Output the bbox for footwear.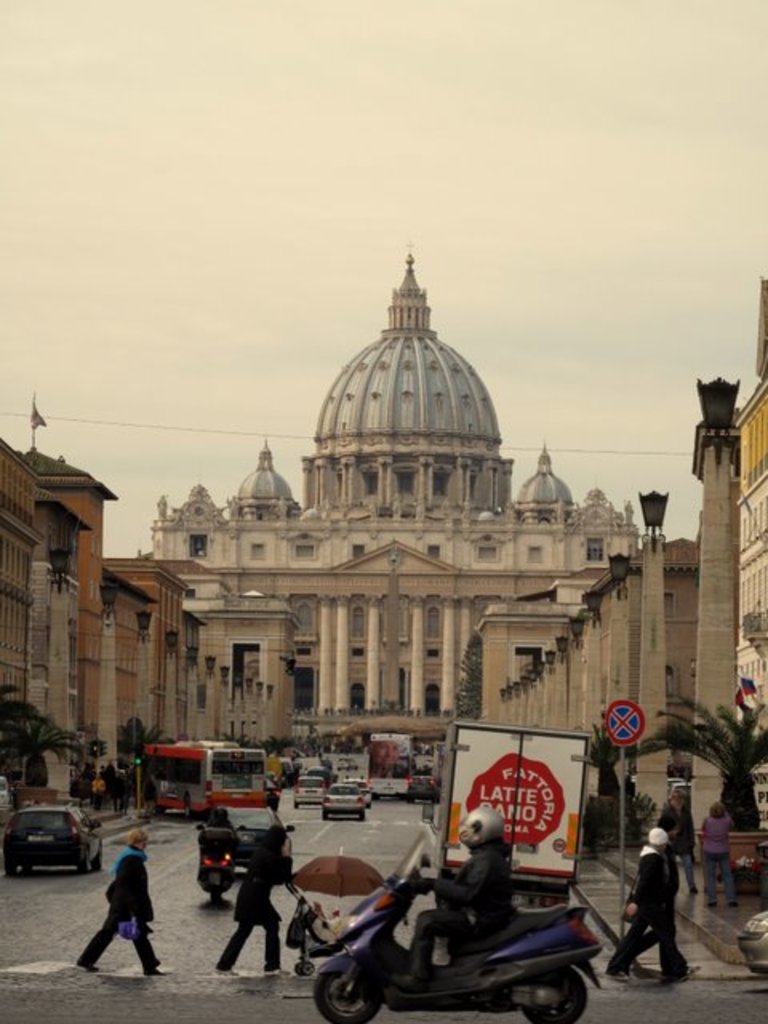
detection(686, 888, 699, 899).
